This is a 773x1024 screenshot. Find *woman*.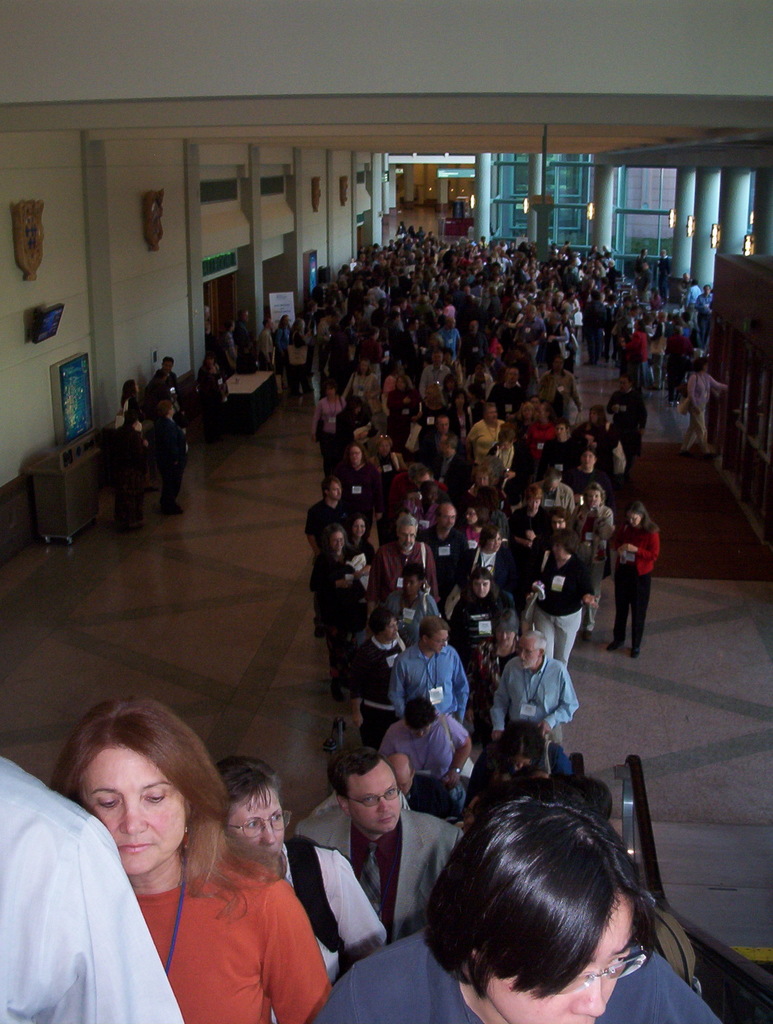
Bounding box: 339,442,375,515.
